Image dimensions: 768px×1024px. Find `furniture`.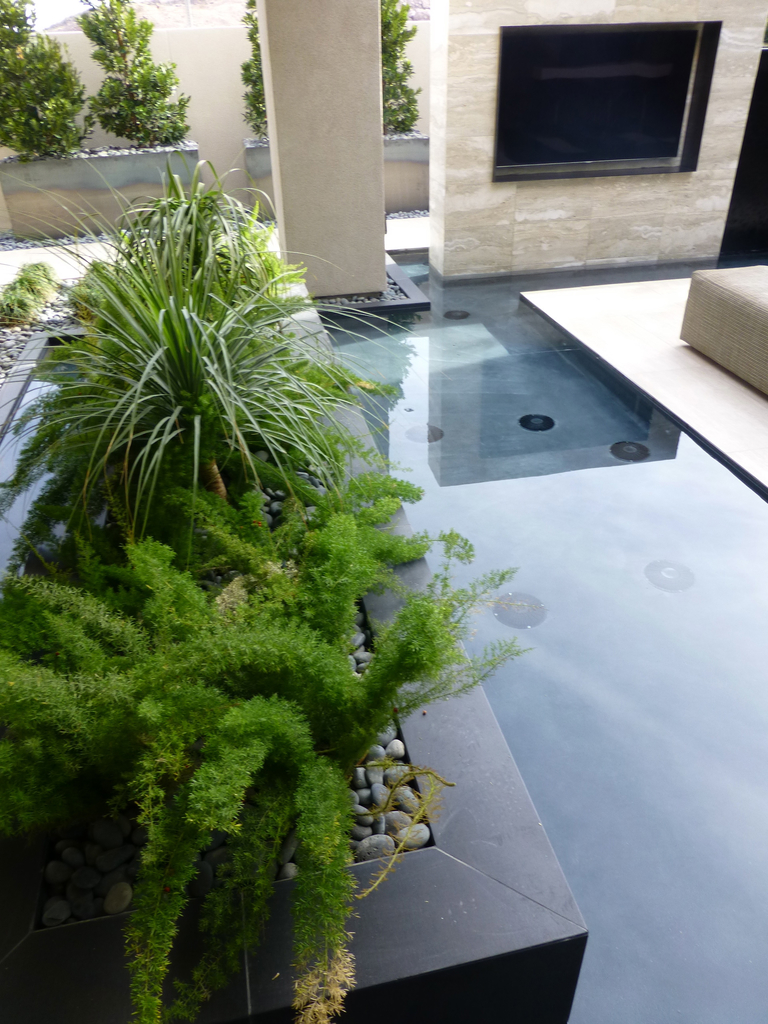
680,264,767,400.
